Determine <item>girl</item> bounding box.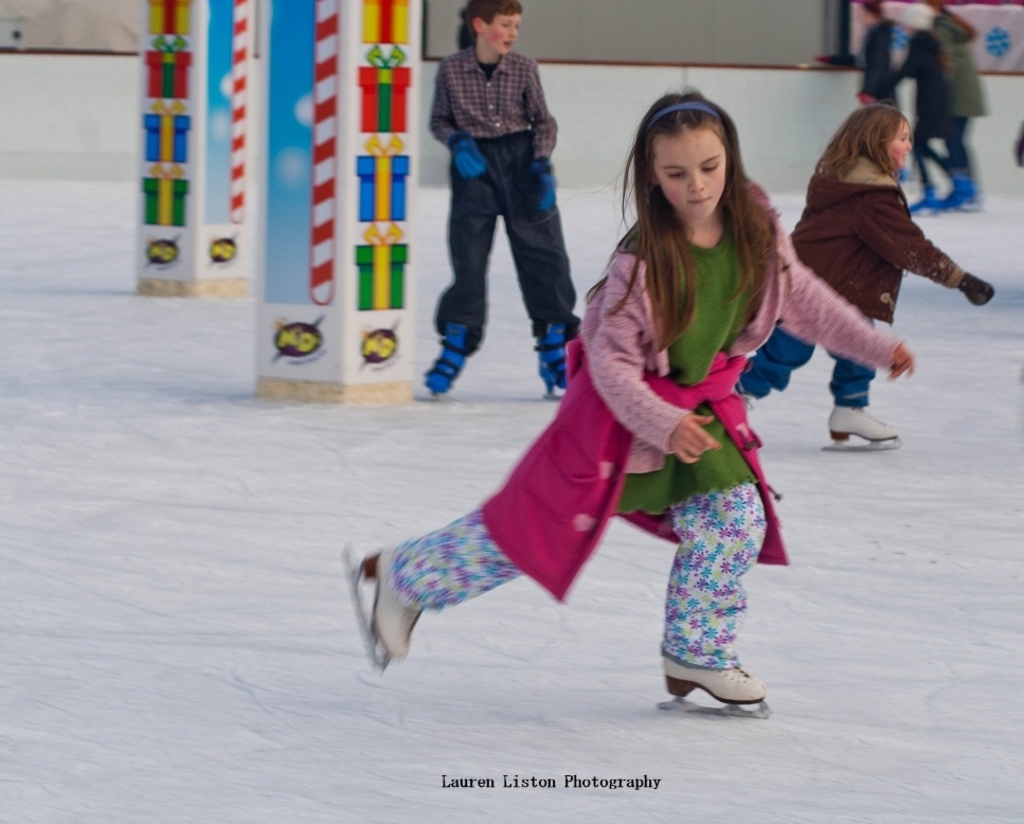
Determined: {"left": 369, "top": 91, "right": 918, "bottom": 710}.
